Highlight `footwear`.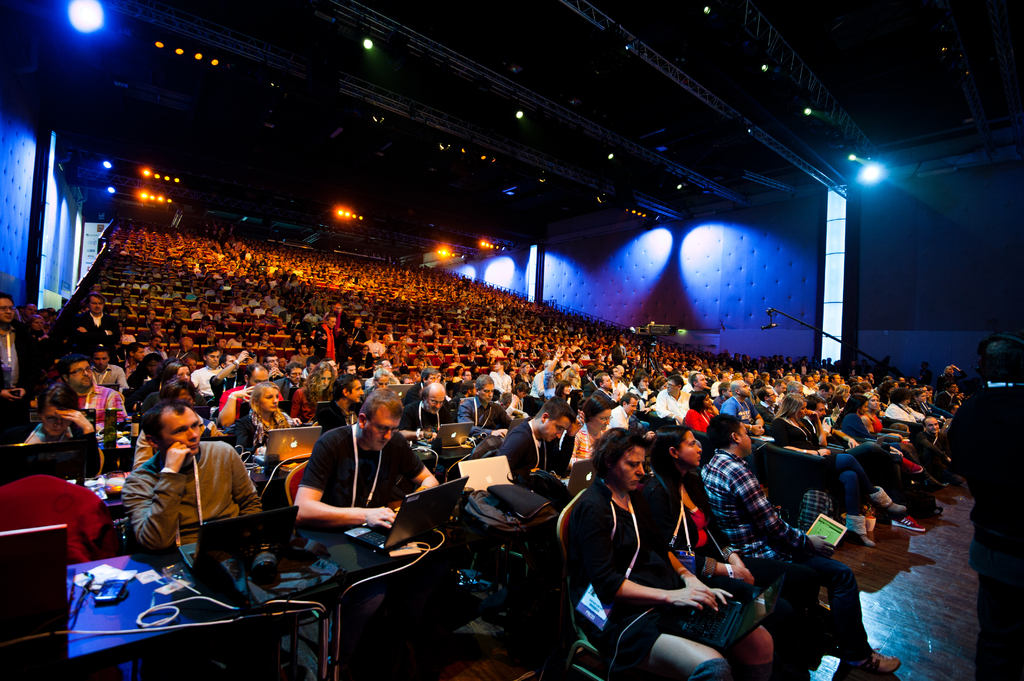
Highlighted region: 889, 511, 928, 534.
